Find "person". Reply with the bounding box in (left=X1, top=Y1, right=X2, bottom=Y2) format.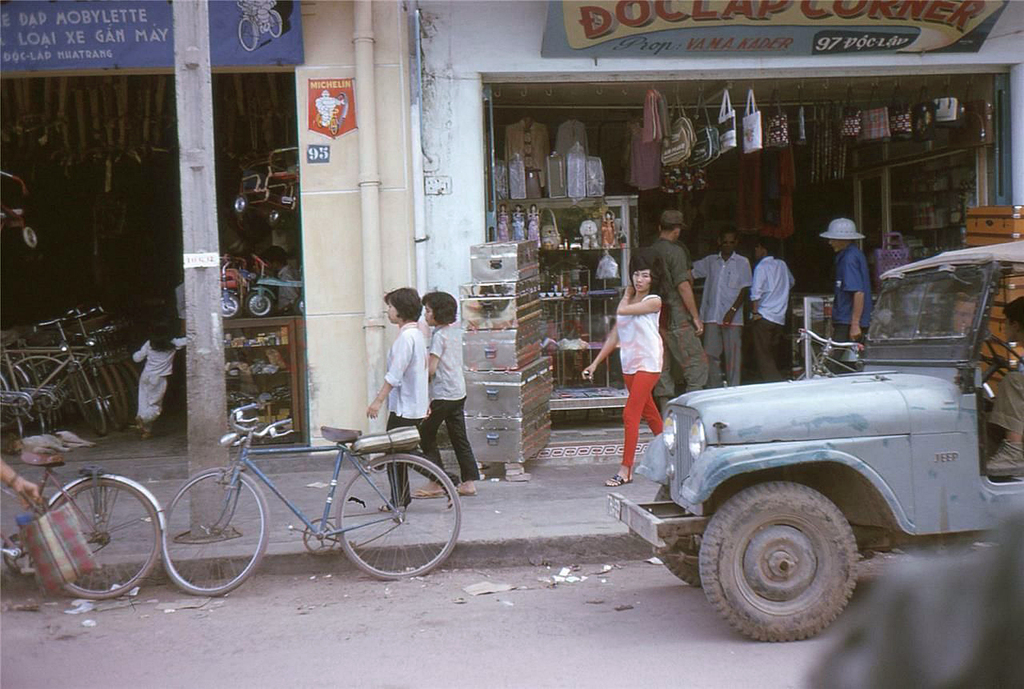
(left=0, top=455, right=42, bottom=504).
